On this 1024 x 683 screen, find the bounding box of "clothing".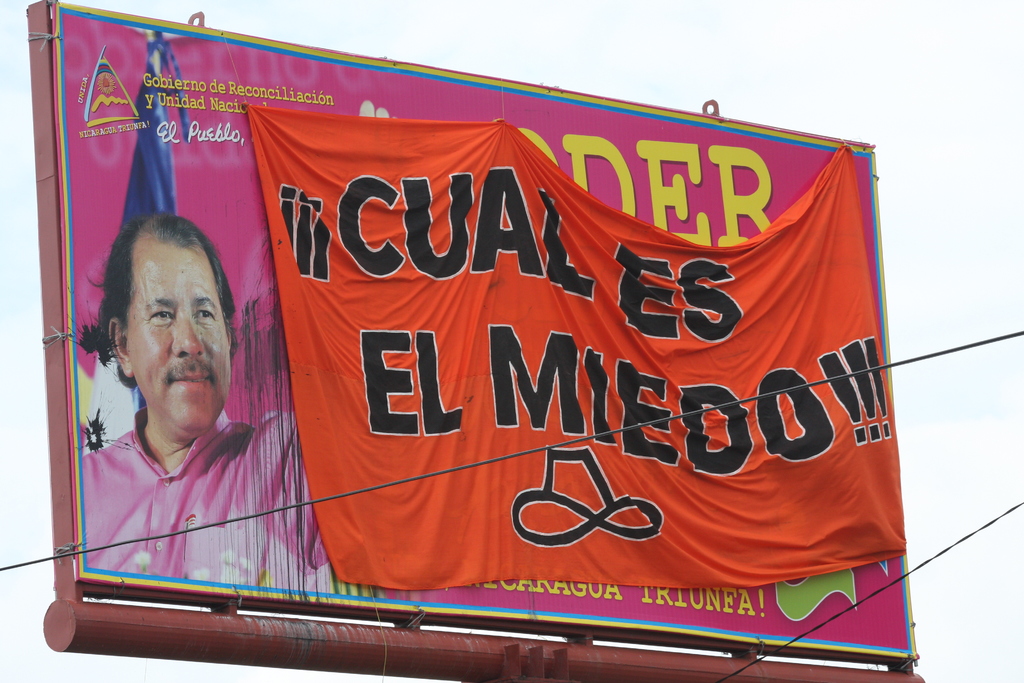
Bounding box: rect(102, 67, 916, 605).
